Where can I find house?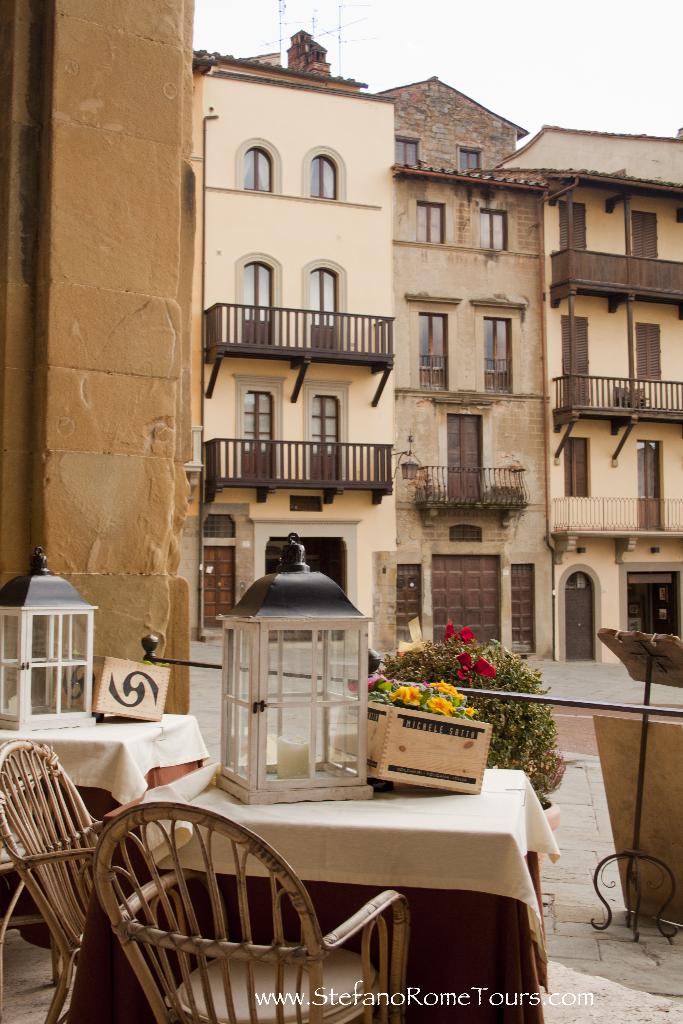
You can find it at crop(366, 68, 682, 676).
